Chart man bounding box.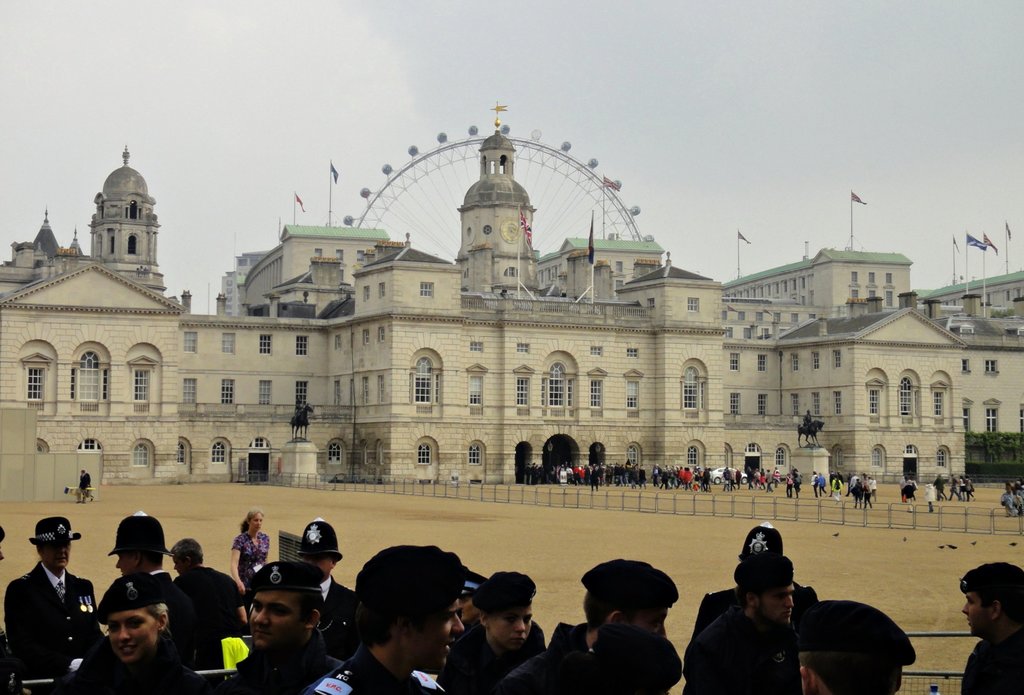
Charted: {"x1": 207, "y1": 548, "x2": 348, "y2": 694}.
